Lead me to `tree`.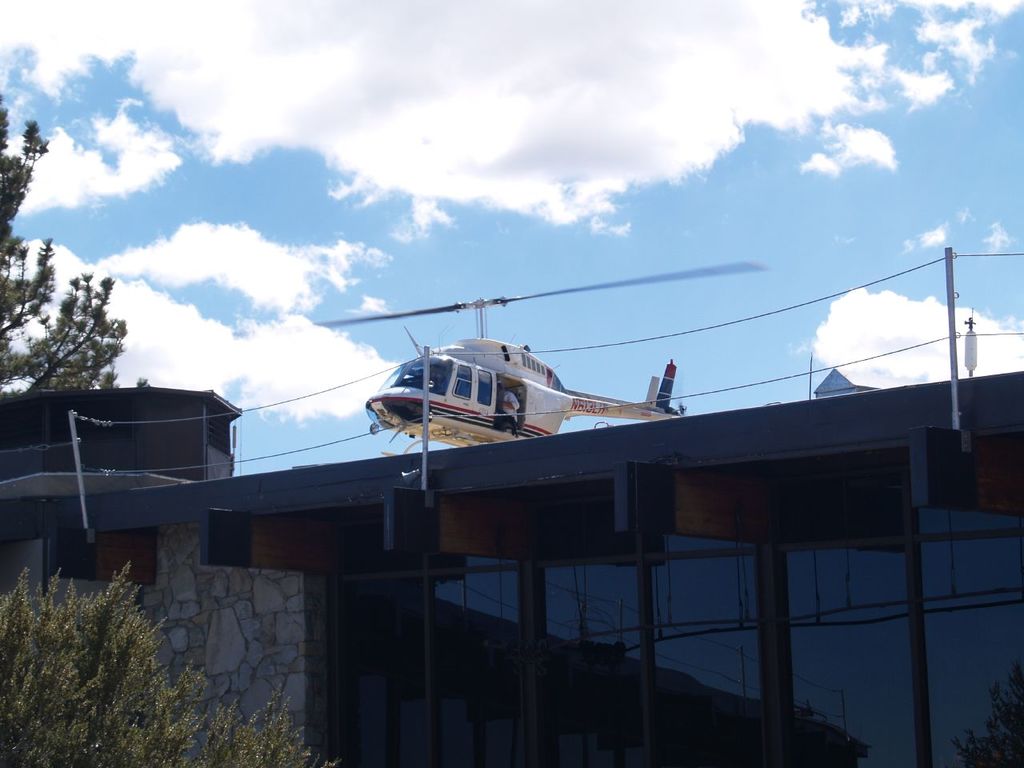
Lead to <box>0,94,152,394</box>.
